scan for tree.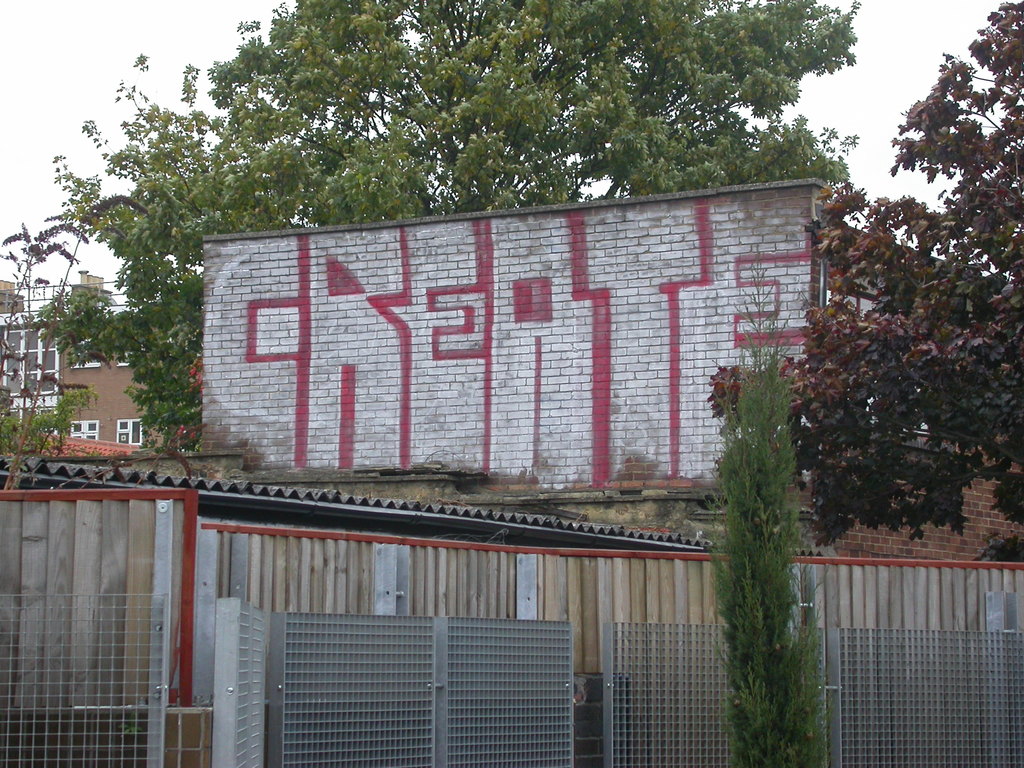
Scan result: {"x1": 38, "y1": 0, "x2": 862, "y2": 488}.
